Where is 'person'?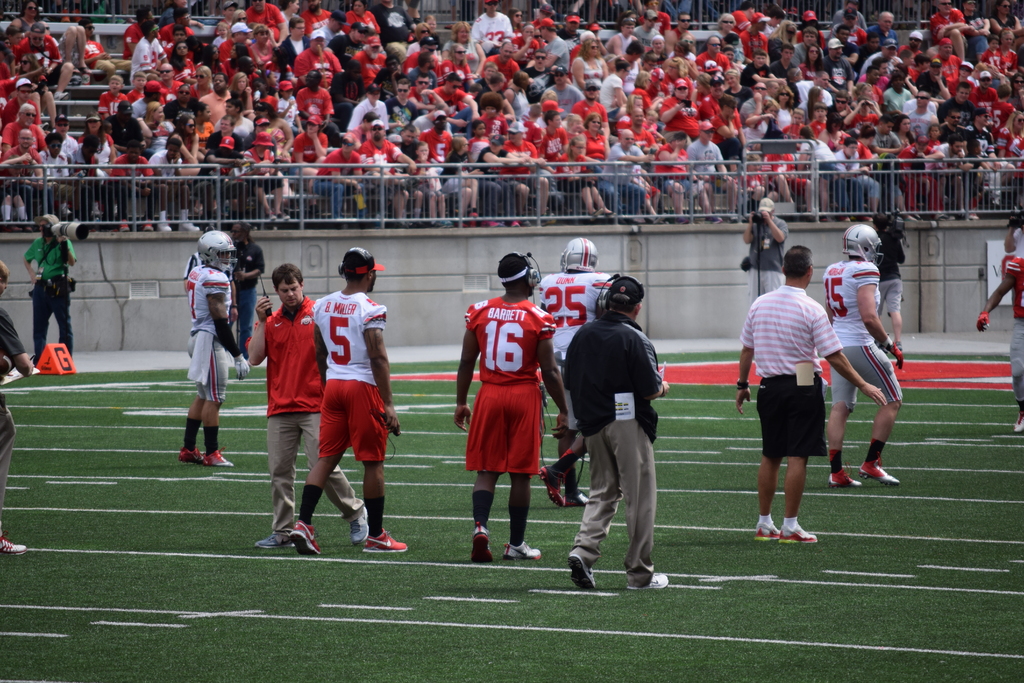
[554,267,670,588].
